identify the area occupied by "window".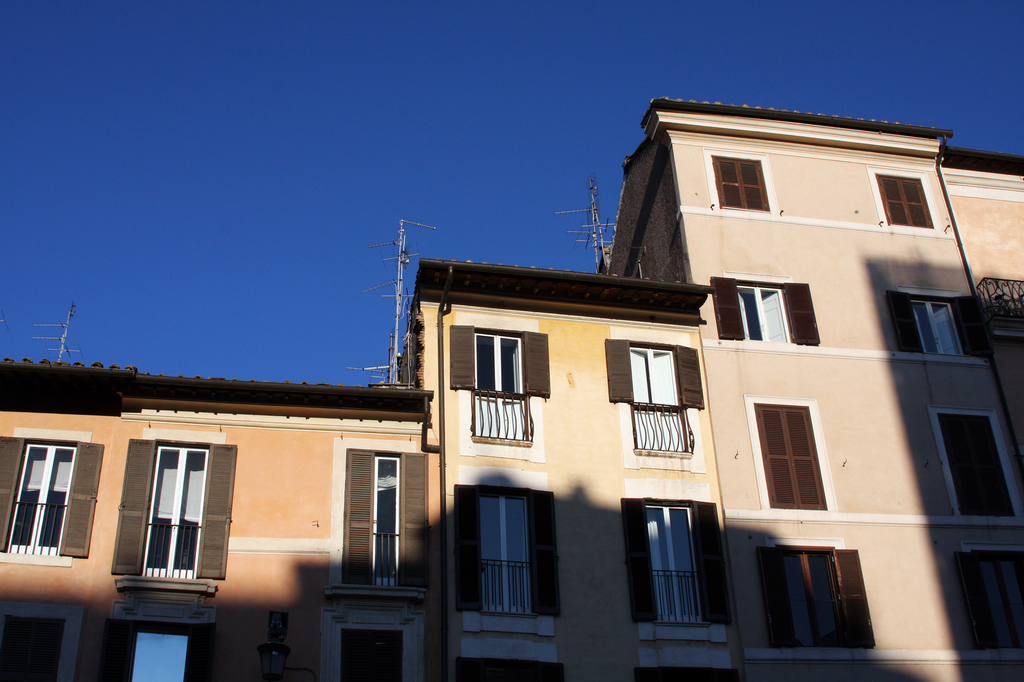
Area: (113,438,233,582).
